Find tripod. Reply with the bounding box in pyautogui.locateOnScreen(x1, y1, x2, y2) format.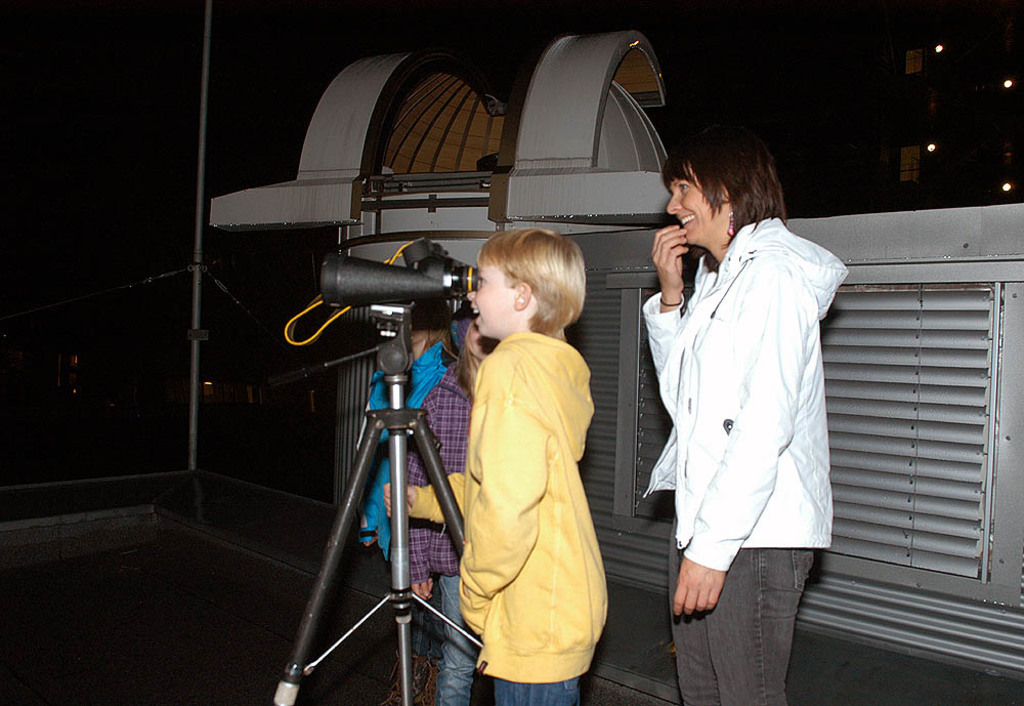
pyautogui.locateOnScreen(245, 301, 469, 705).
